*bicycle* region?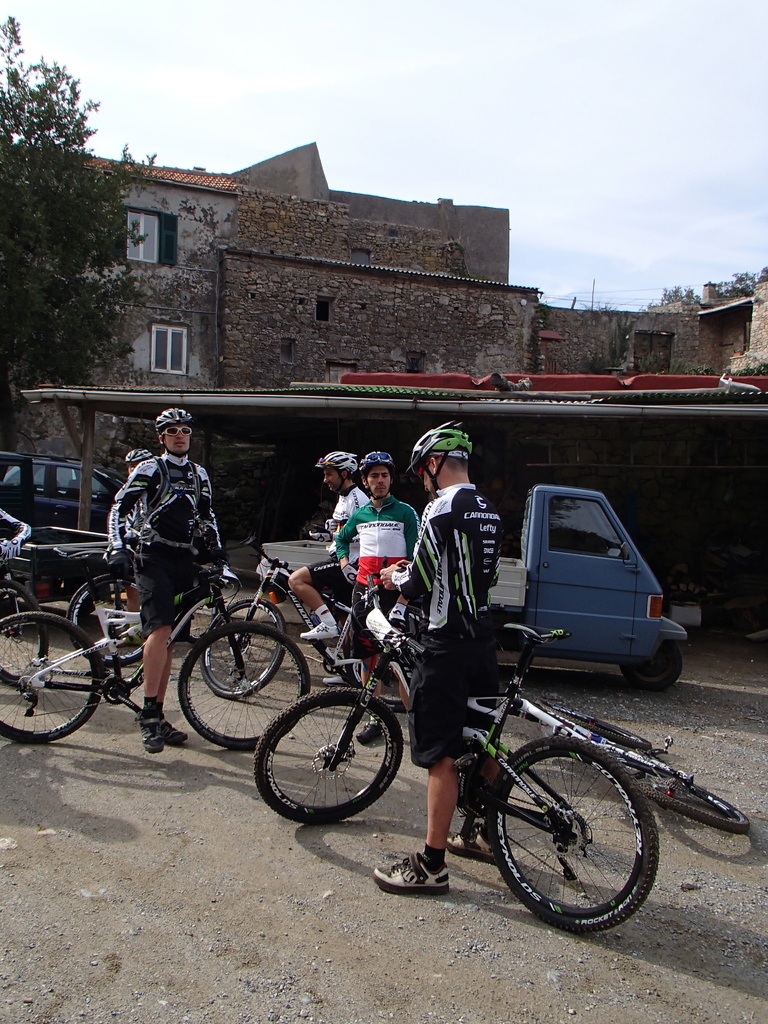
rect(256, 588, 710, 917)
